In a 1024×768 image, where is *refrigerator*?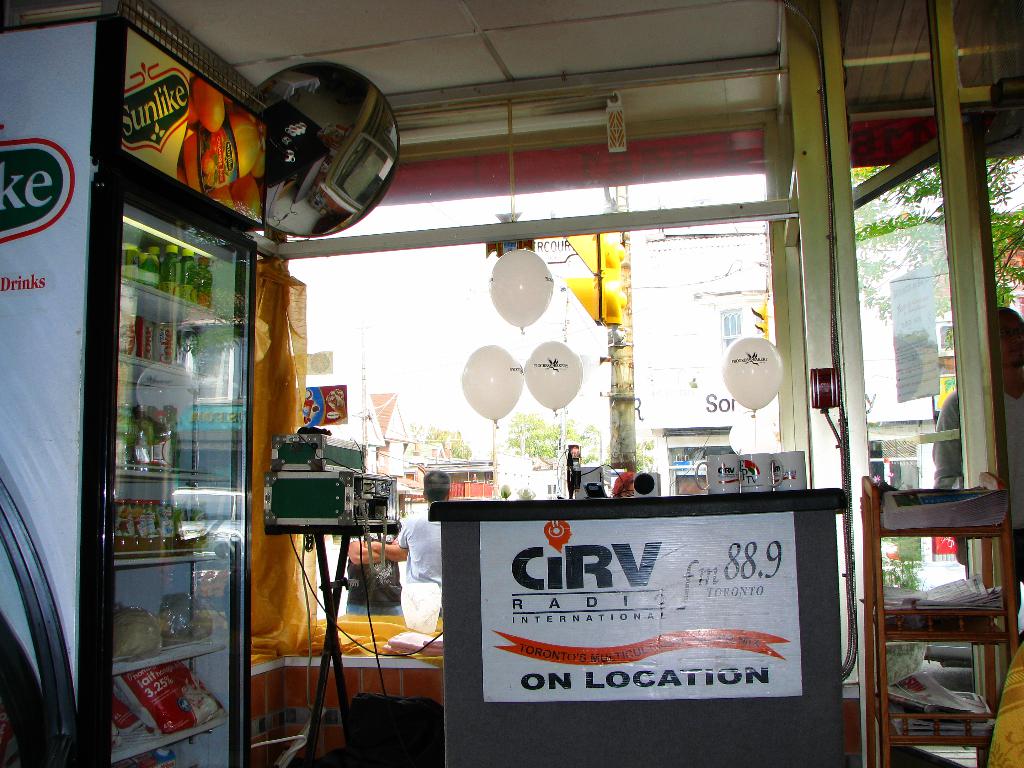
(x1=65, y1=123, x2=282, y2=760).
